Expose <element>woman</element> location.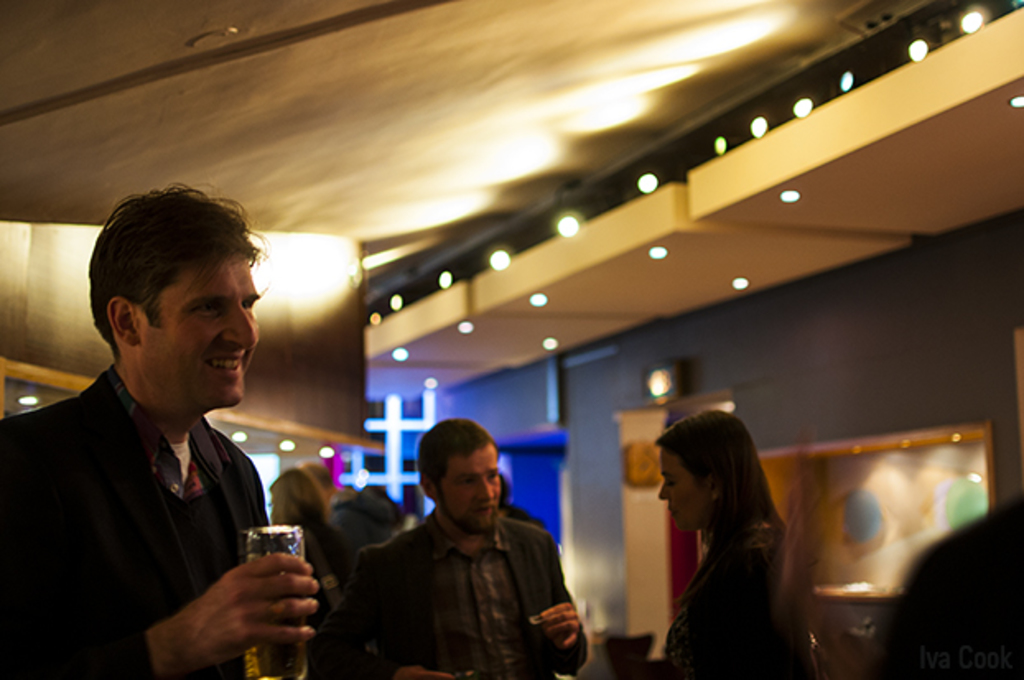
Exposed at locate(634, 403, 817, 670).
